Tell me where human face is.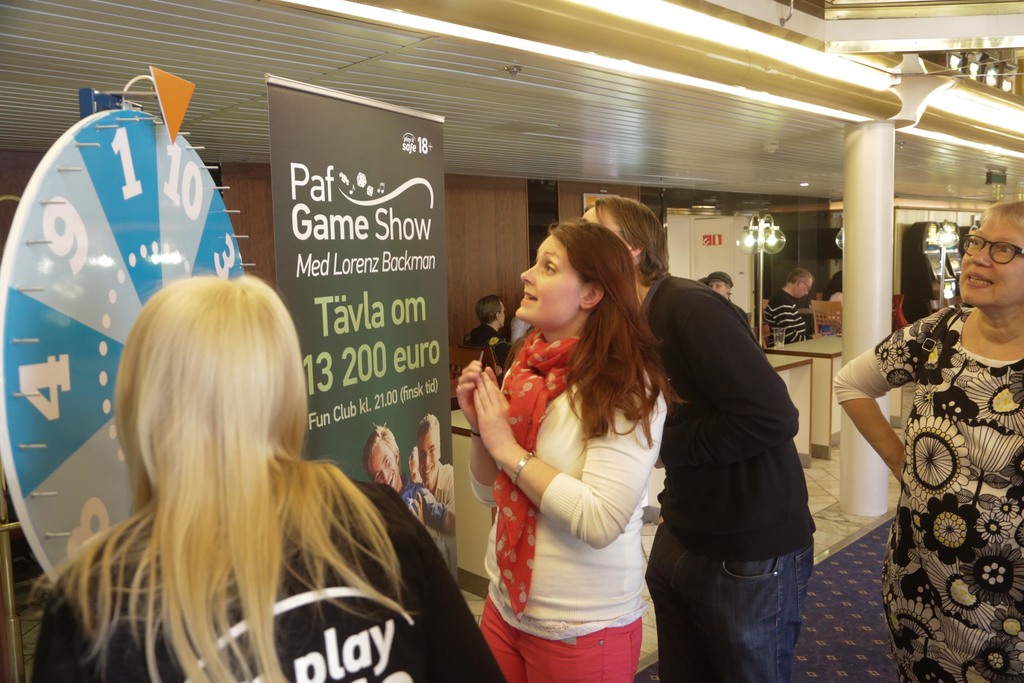
human face is at (x1=371, y1=441, x2=398, y2=489).
